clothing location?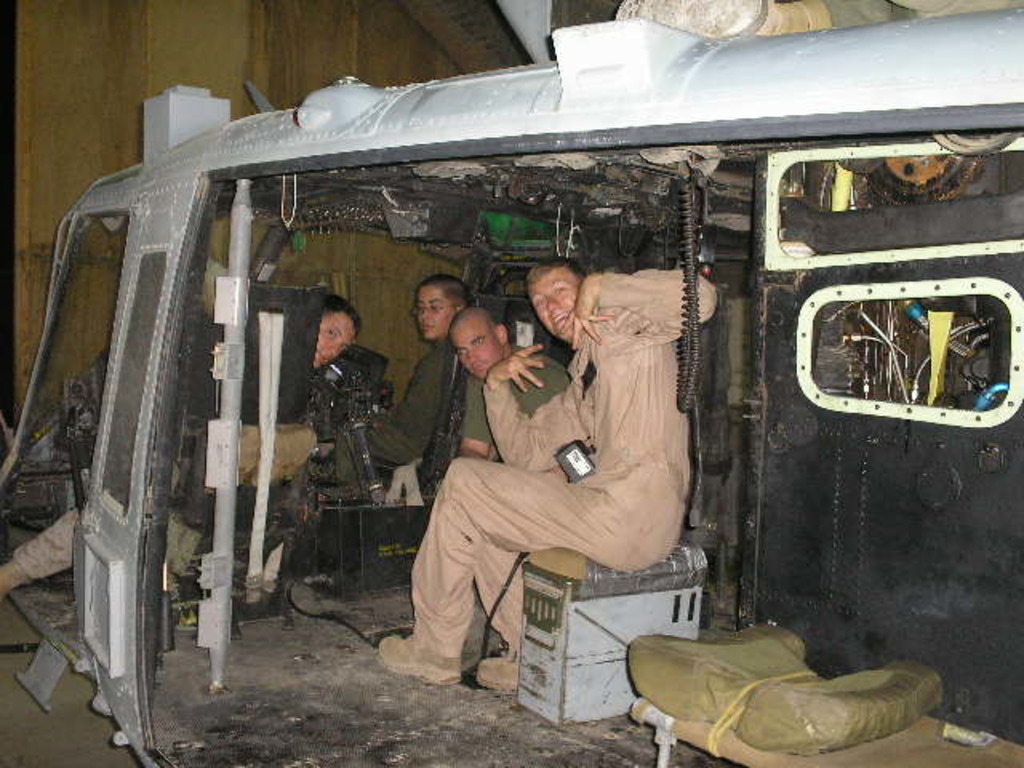
352 326 467 515
